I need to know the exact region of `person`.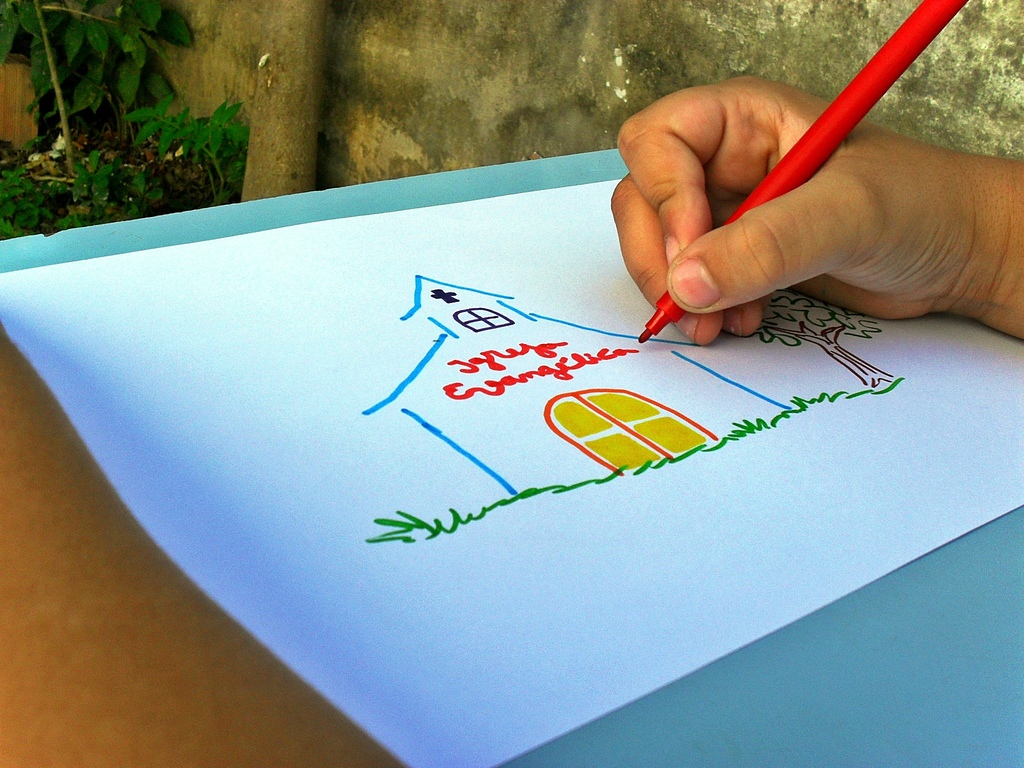
Region: <box>611,76,1023,342</box>.
